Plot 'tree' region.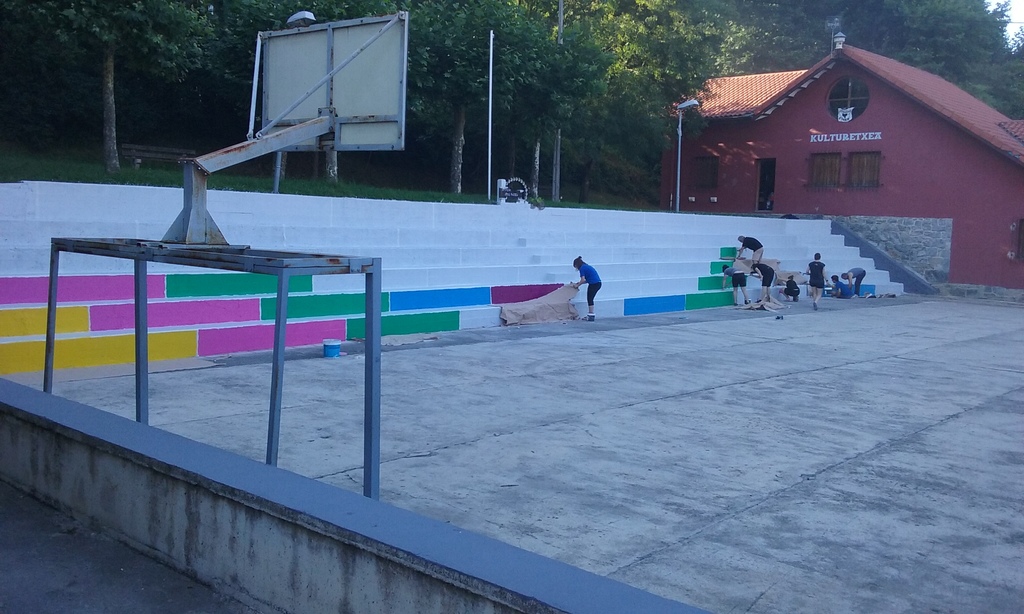
Plotted at l=1, t=0, r=218, b=168.
